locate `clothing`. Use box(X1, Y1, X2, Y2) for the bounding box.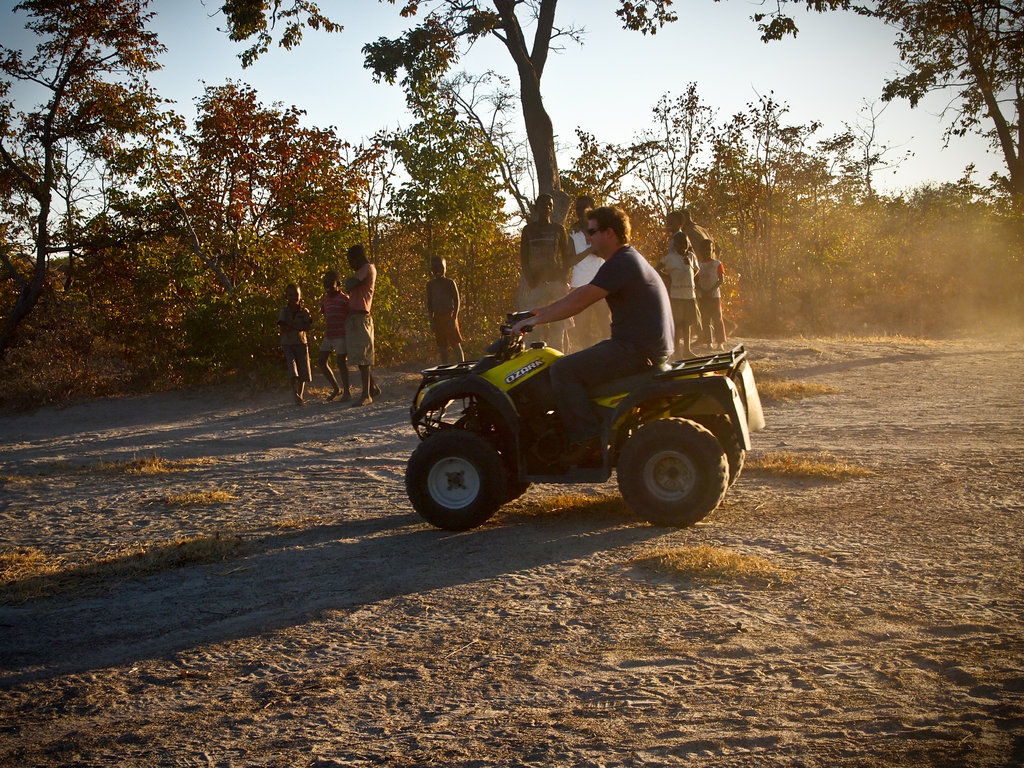
box(568, 218, 620, 348).
